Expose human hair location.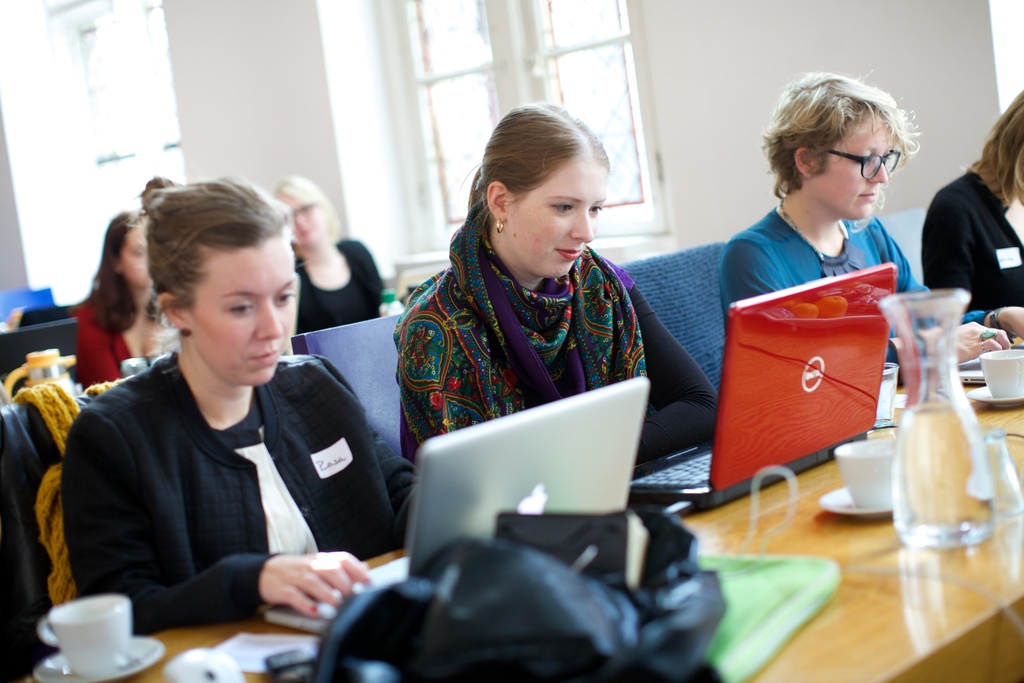
Exposed at (left=71, top=213, right=146, bottom=333).
